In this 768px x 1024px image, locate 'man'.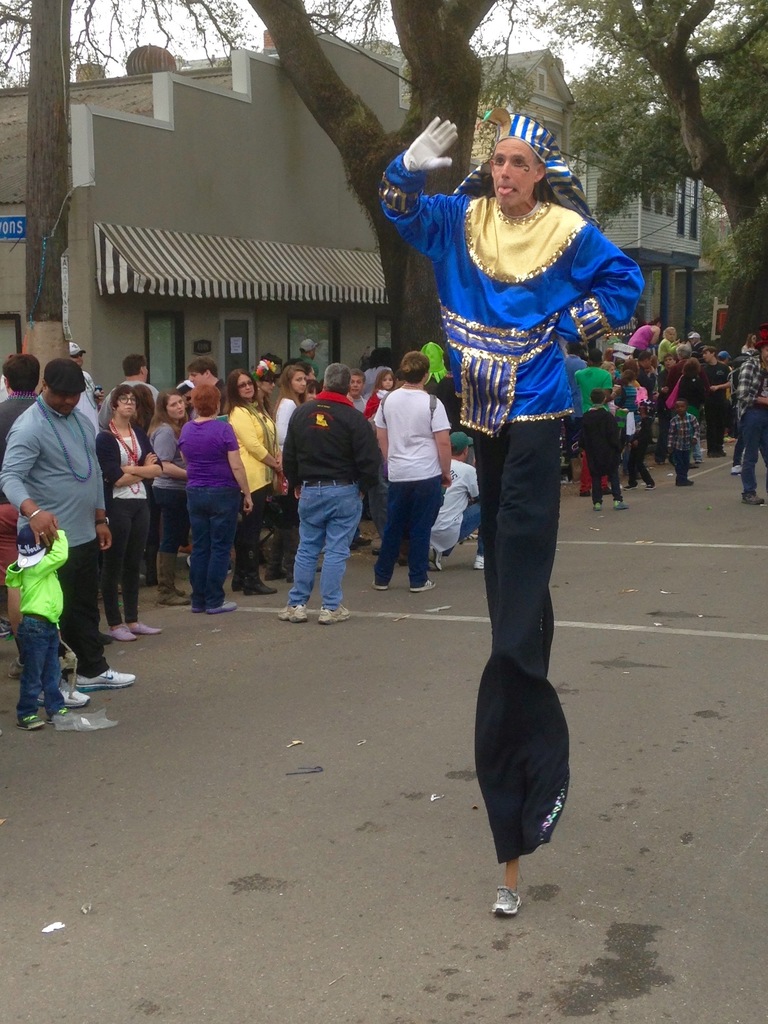
Bounding box: box=[10, 337, 122, 712].
